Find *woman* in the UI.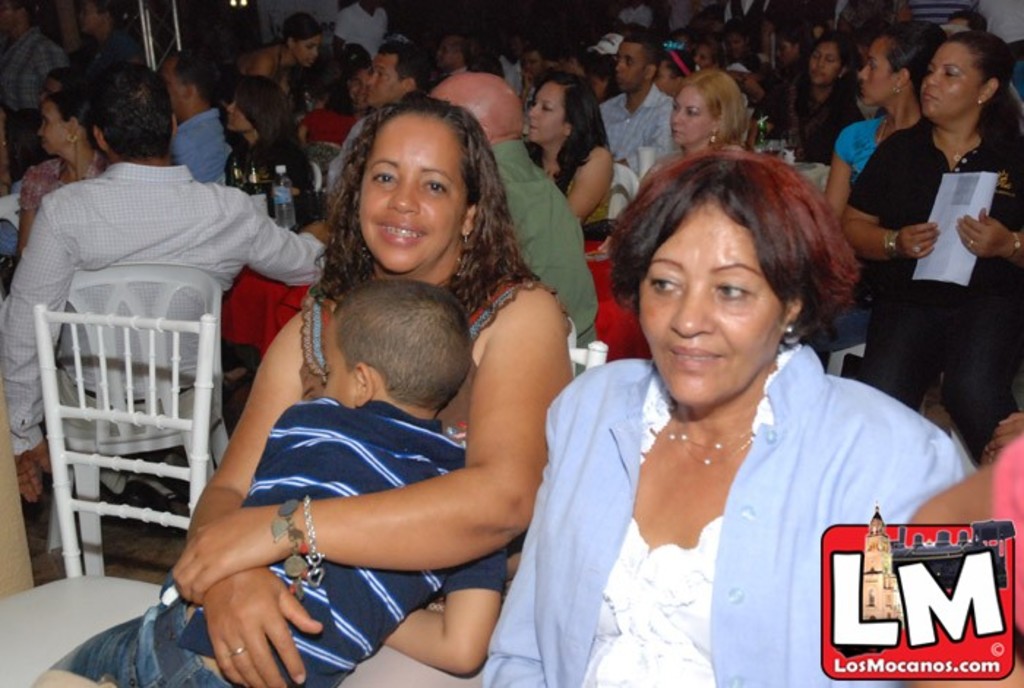
UI element at detection(765, 34, 875, 168).
